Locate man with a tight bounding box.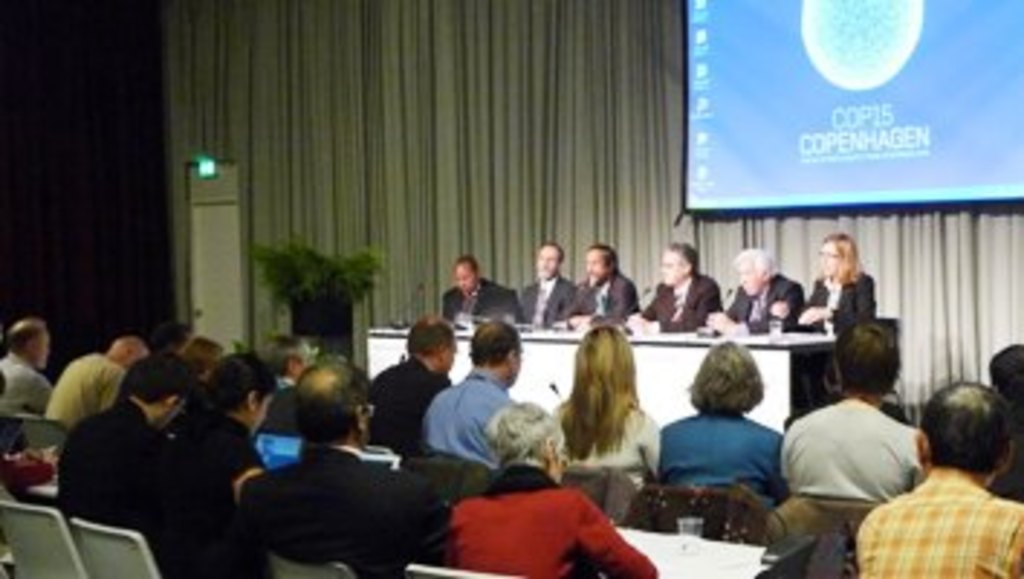
detection(555, 243, 639, 333).
